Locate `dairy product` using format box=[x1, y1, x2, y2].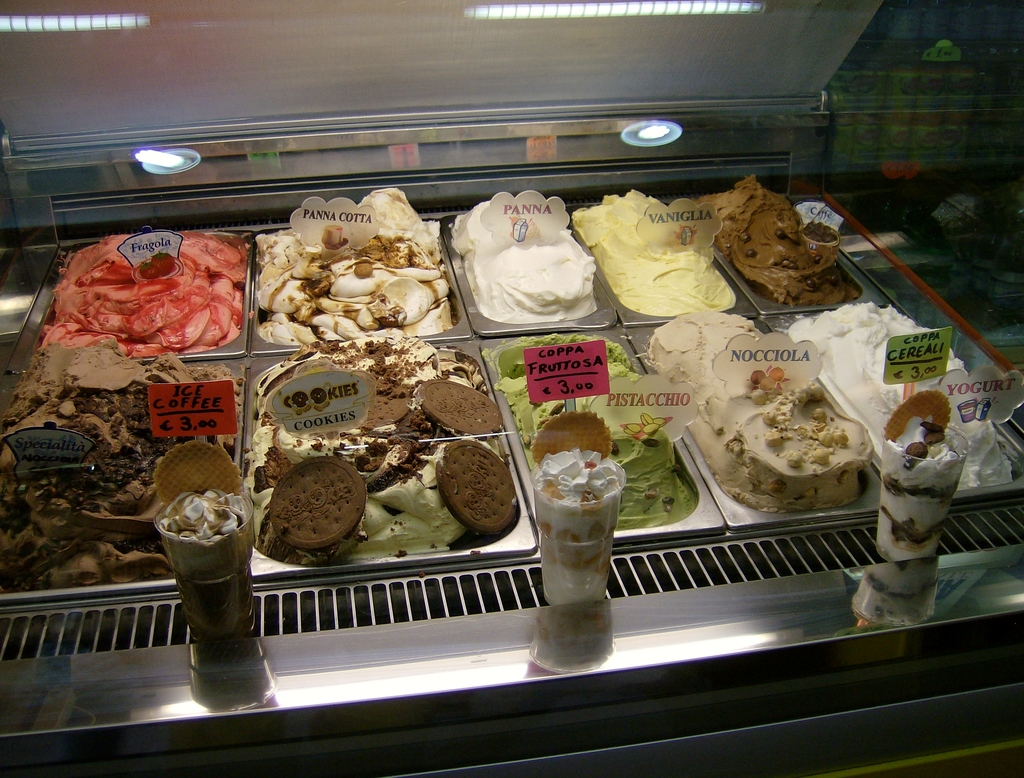
box=[463, 192, 604, 342].
